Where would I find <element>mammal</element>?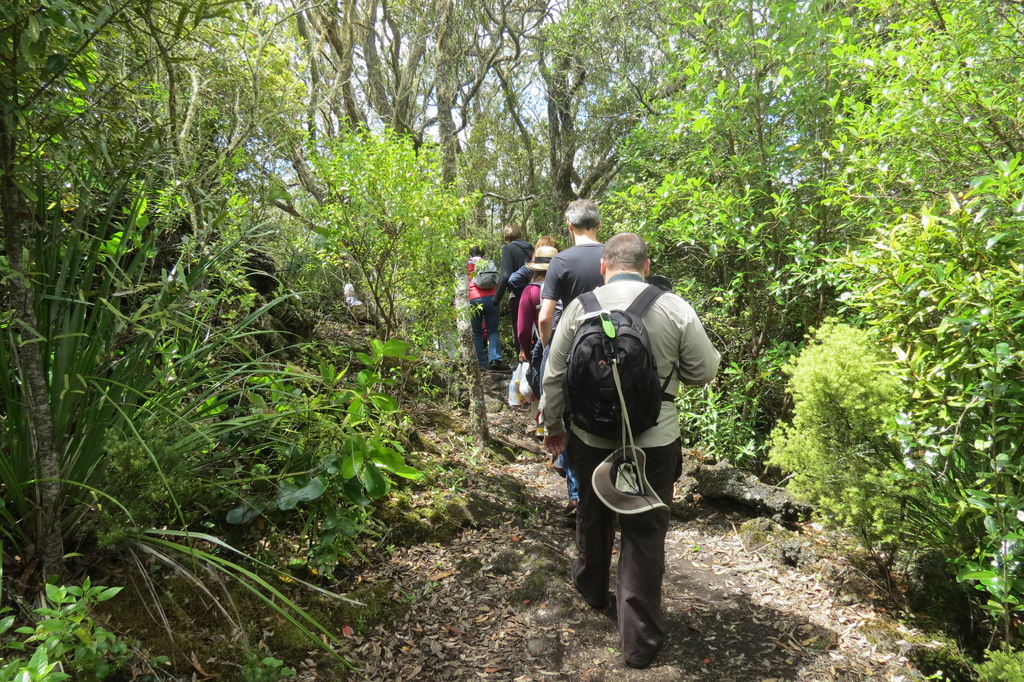
At pyautogui.locateOnScreen(516, 243, 561, 362).
